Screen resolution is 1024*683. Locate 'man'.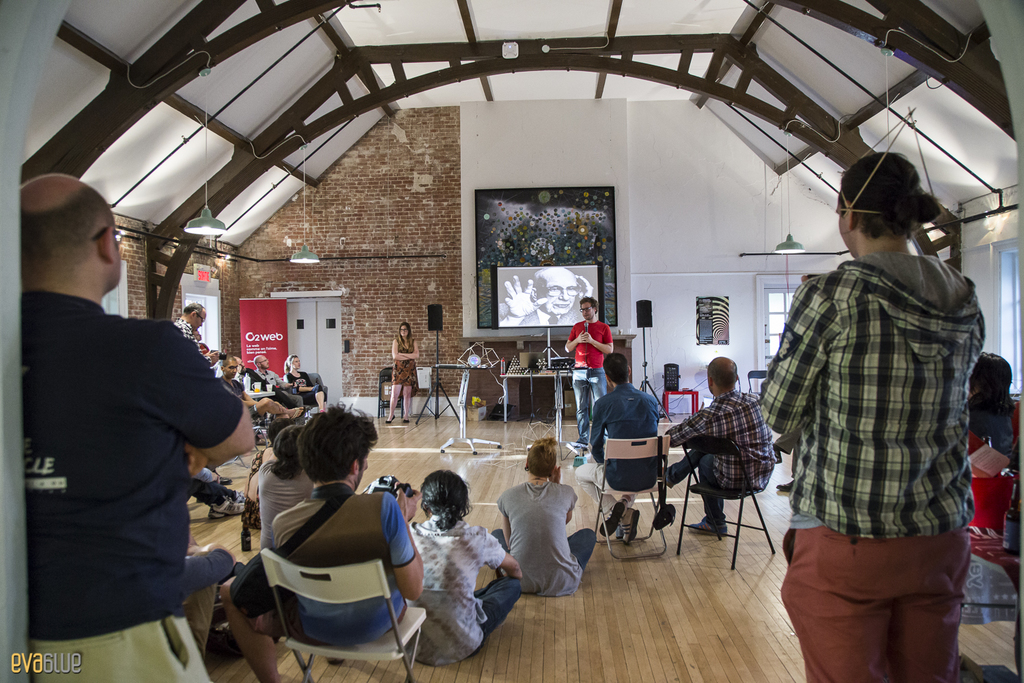
251, 354, 304, 408.
